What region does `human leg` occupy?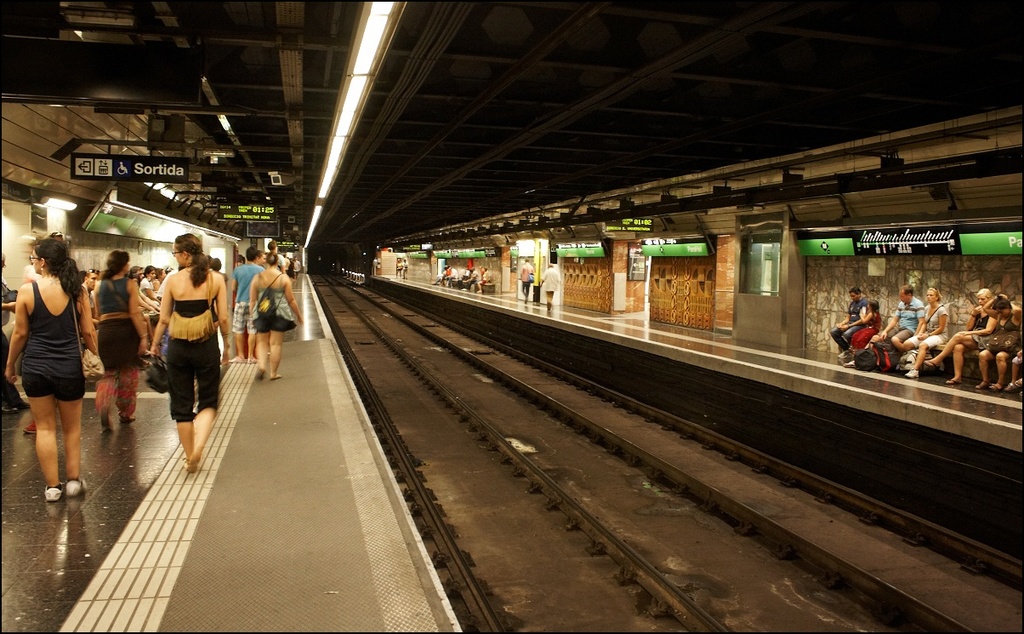
(left=976, top=347, right=997, bottom=389).
